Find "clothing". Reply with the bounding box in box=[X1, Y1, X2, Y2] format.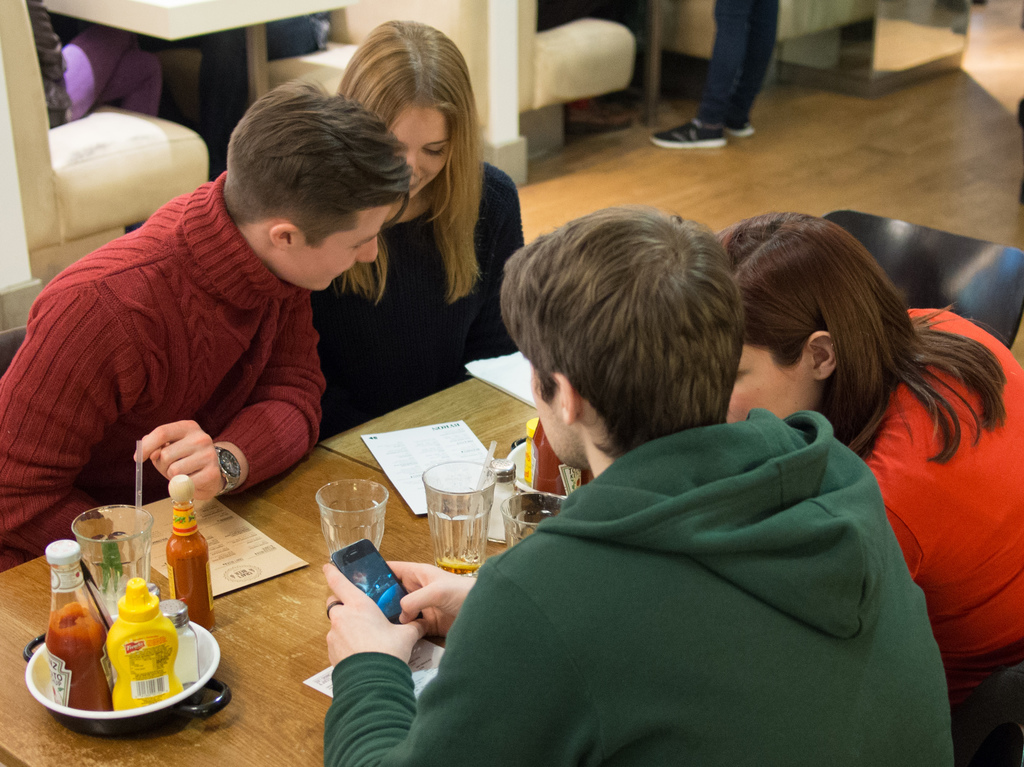
box=[60, 24, 161, 117].
